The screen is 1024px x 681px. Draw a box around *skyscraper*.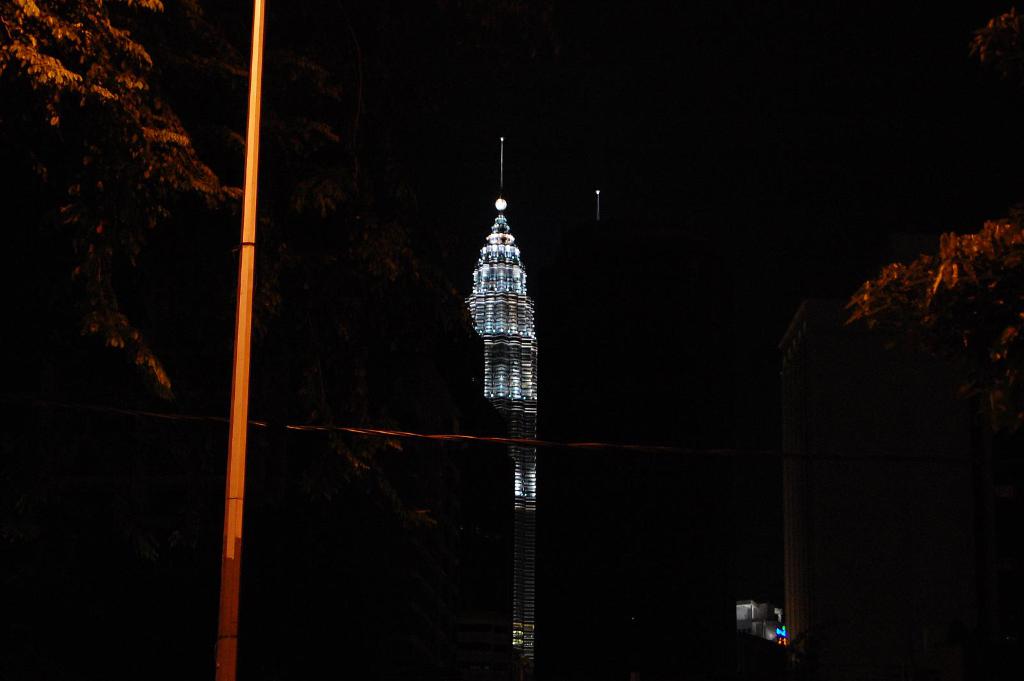
<region>465, 137, 538, 657</region>.
